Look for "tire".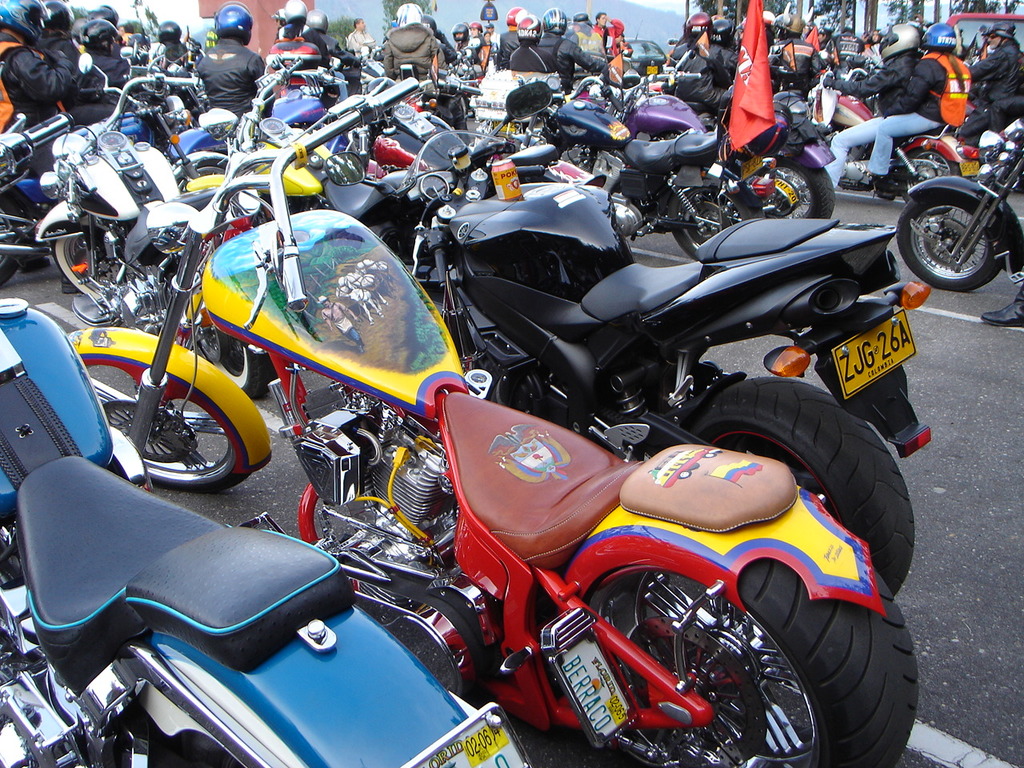
Found: bbox=(51, 230, 143, 310).
